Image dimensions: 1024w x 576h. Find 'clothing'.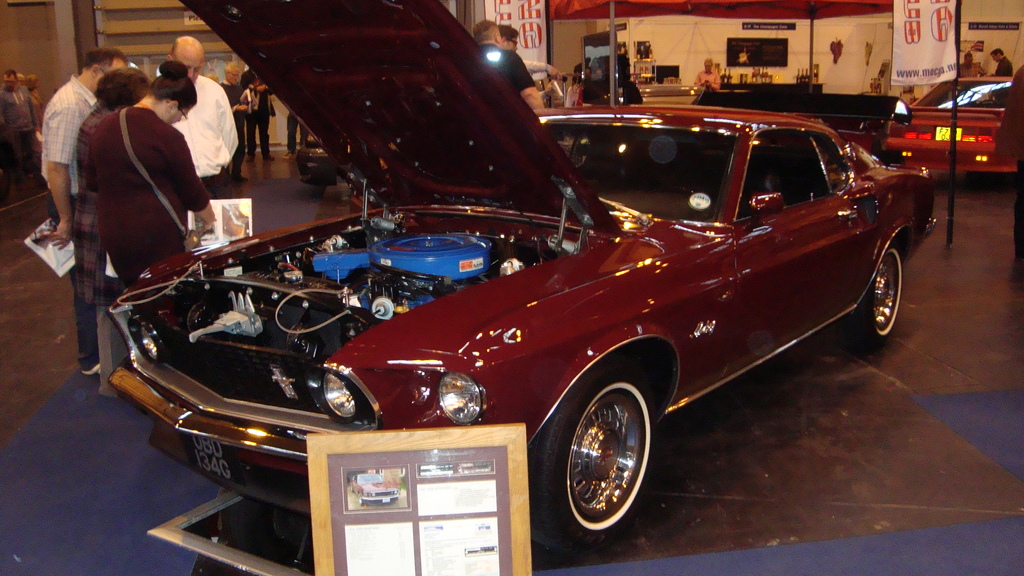
(left=953, top=66, right=989, bottom=81).
